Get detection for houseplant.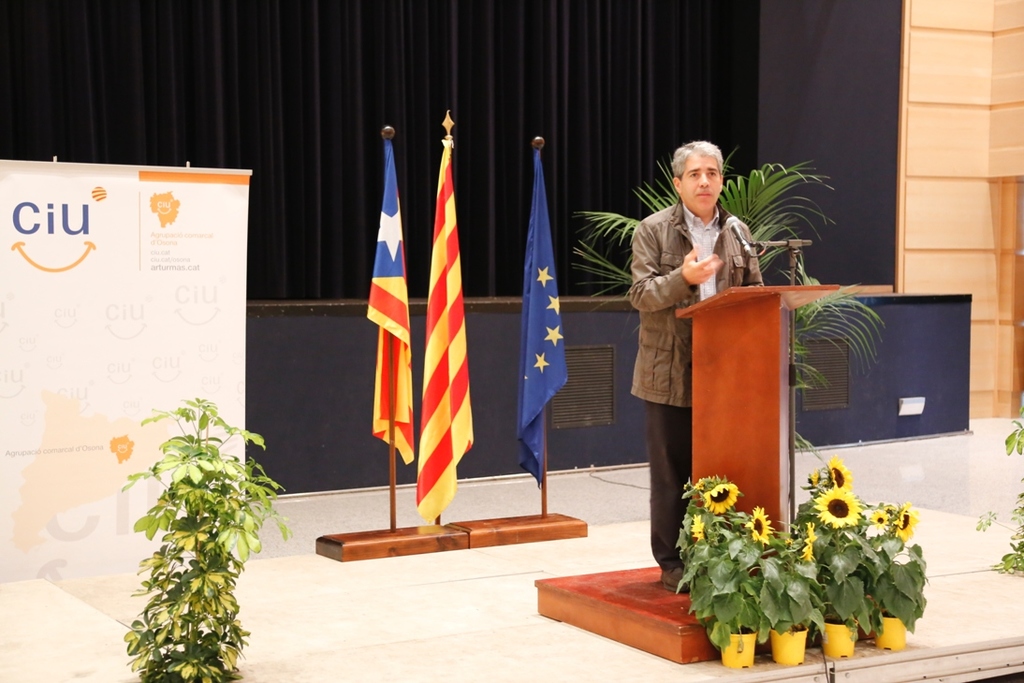
Detection: left=115, top=400, right=286, bottom=682.
